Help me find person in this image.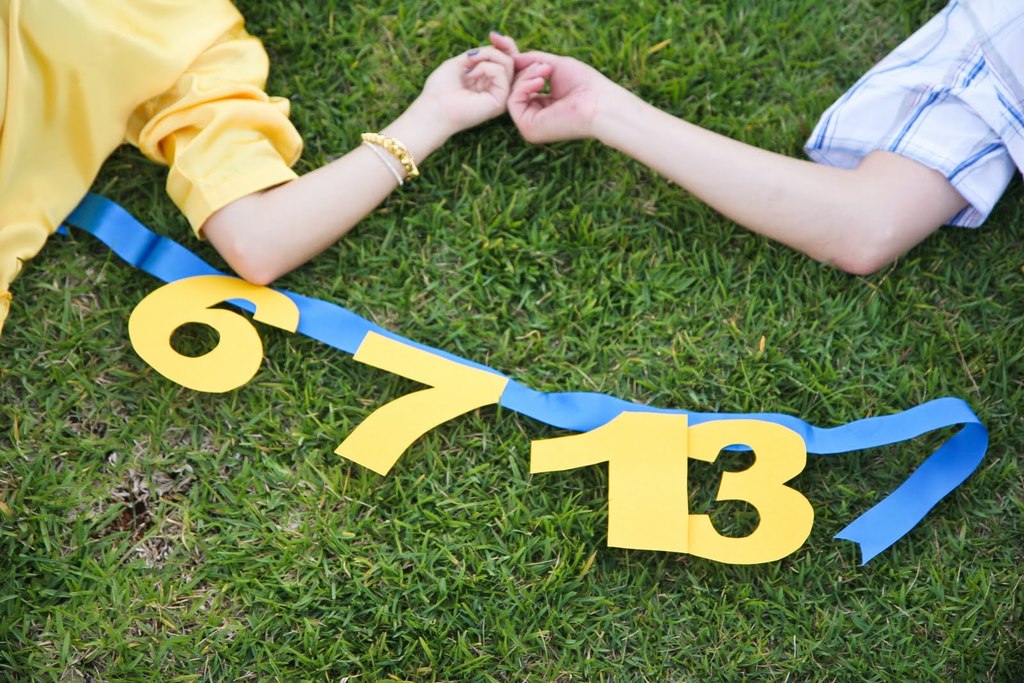
Found it: [left=0, top=0, right=520, bottom=341].
